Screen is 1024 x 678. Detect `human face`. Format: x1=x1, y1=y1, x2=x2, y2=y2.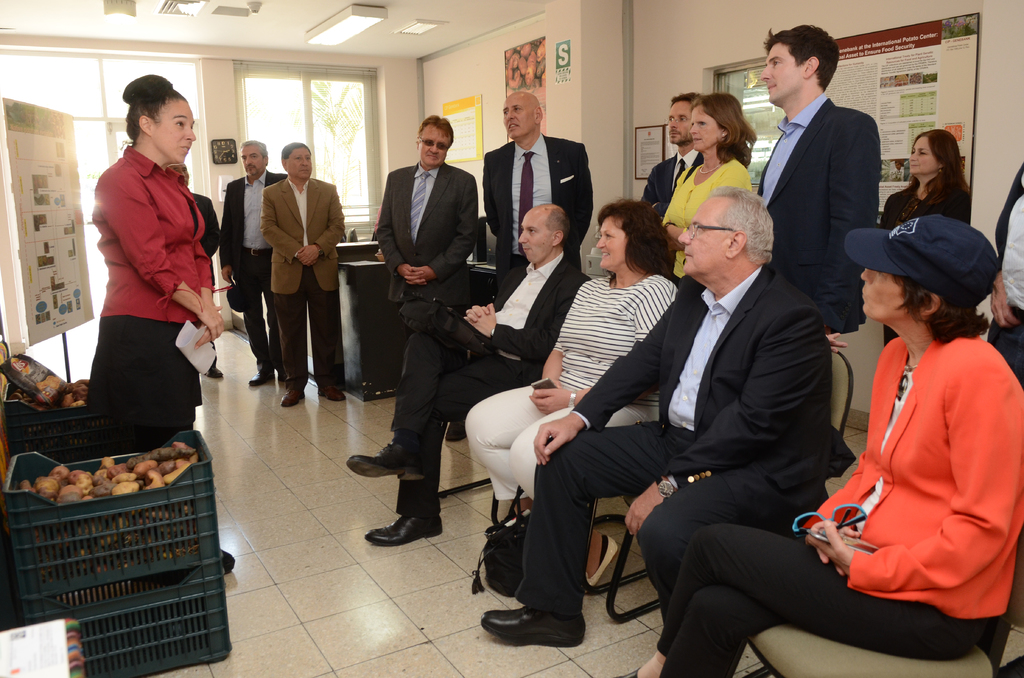
x1=677, y1=198, x2=735, y2=276.
